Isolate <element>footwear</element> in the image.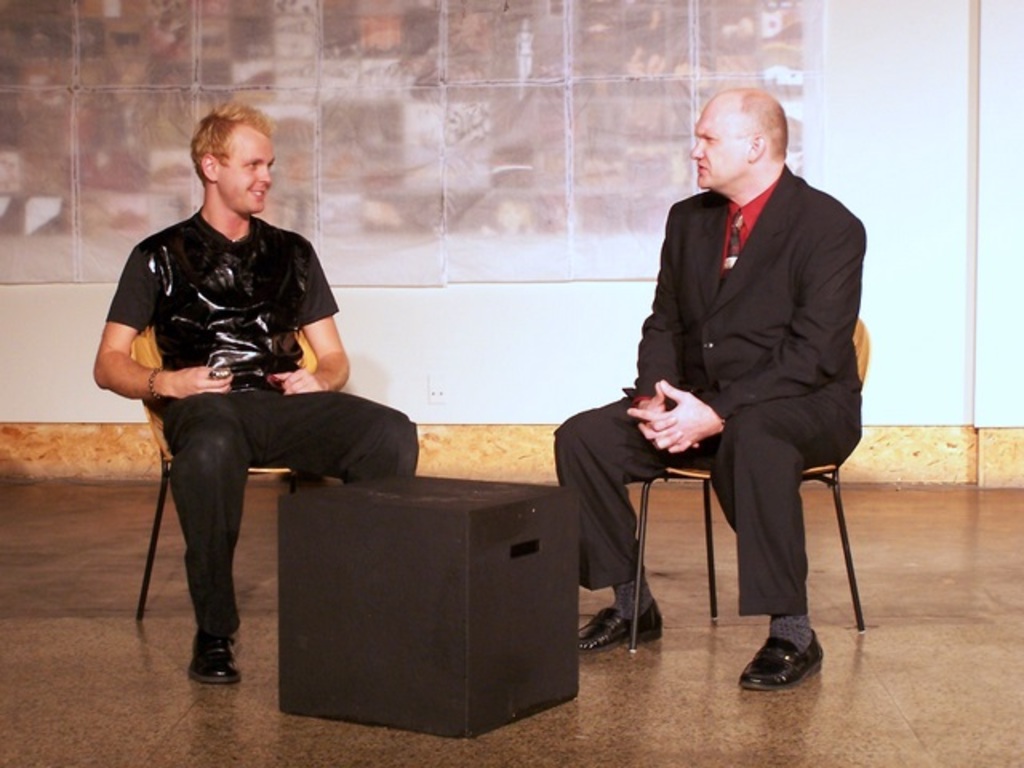
Isolated region: [581,605,670,650].
